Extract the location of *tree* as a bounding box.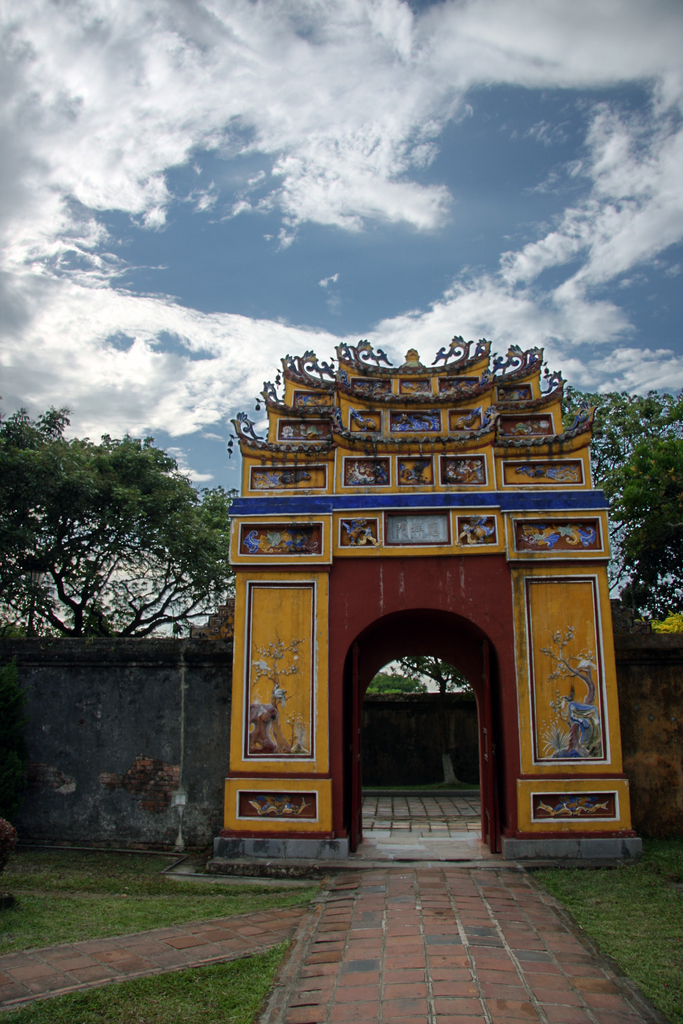
BBox(564, 378, 682, 634).
